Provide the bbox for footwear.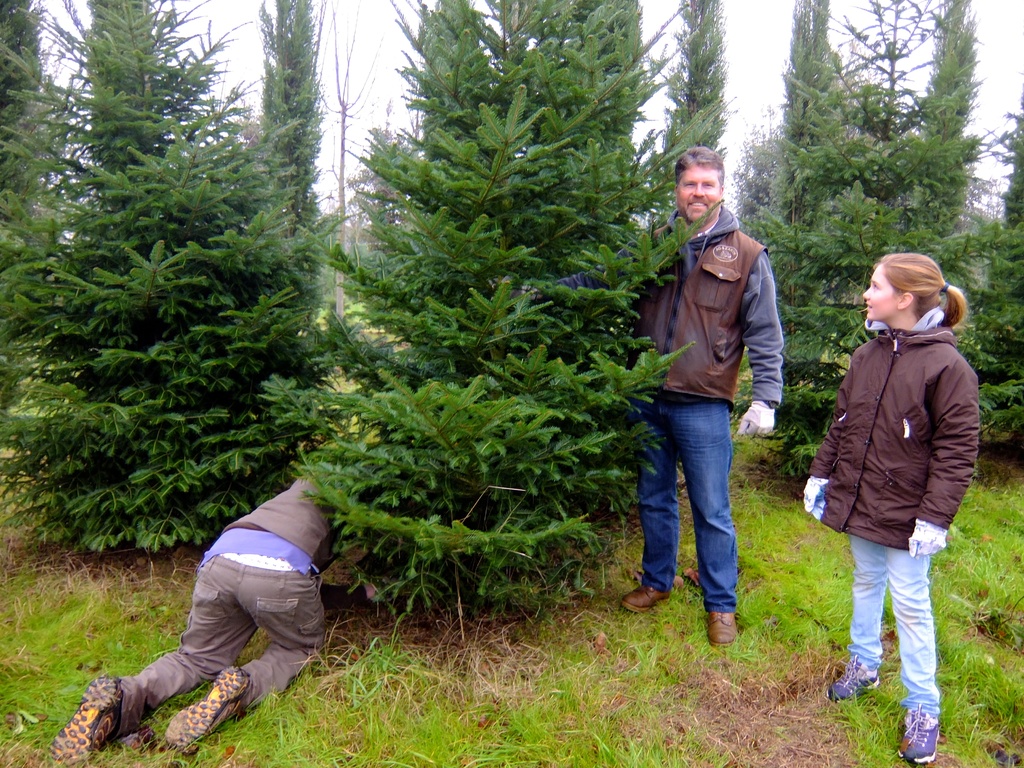
bbox=(822, 657, 880, 701).
